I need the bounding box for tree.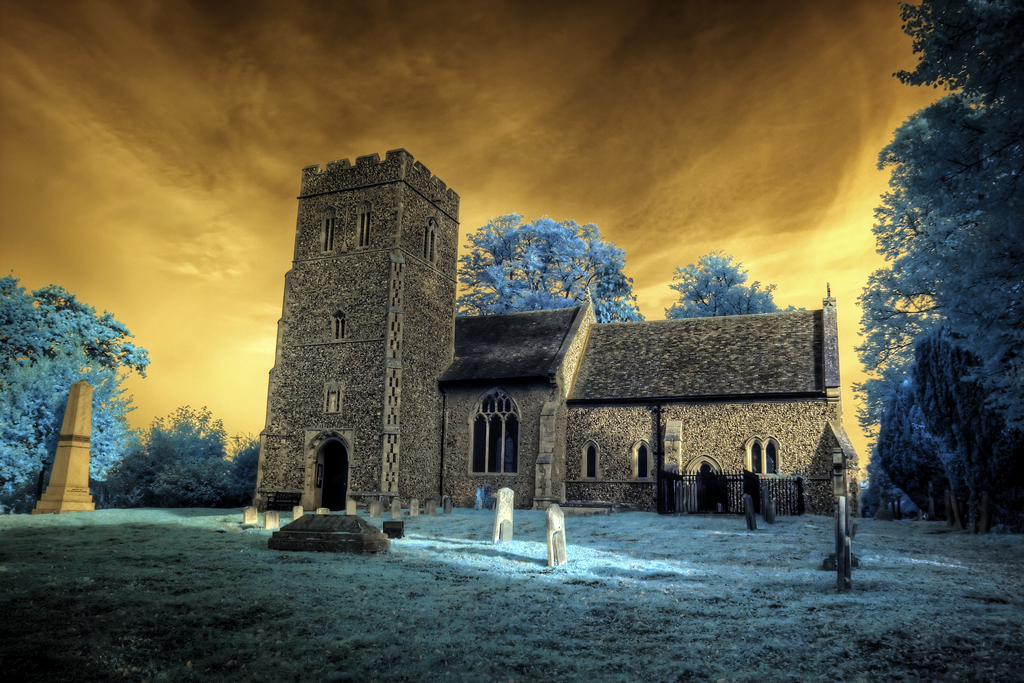
Here it is: [left=662, top=250, right=810, bottom=320].
